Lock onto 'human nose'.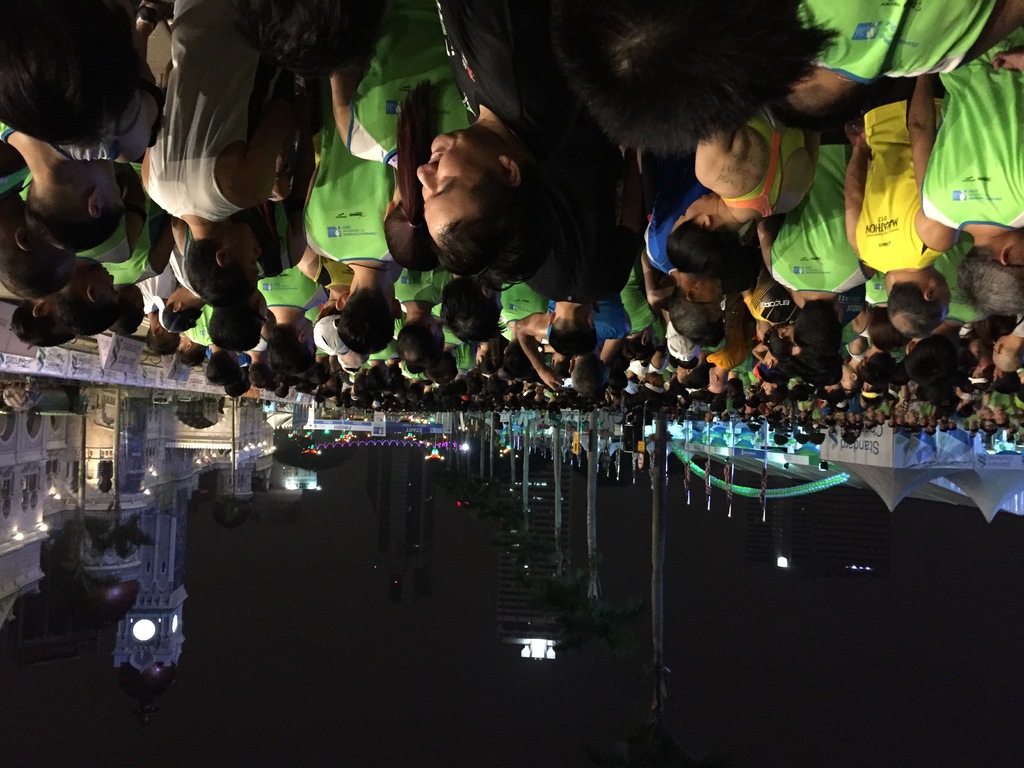
Locked: (left=417, top=165, right=436, bottom=195).
